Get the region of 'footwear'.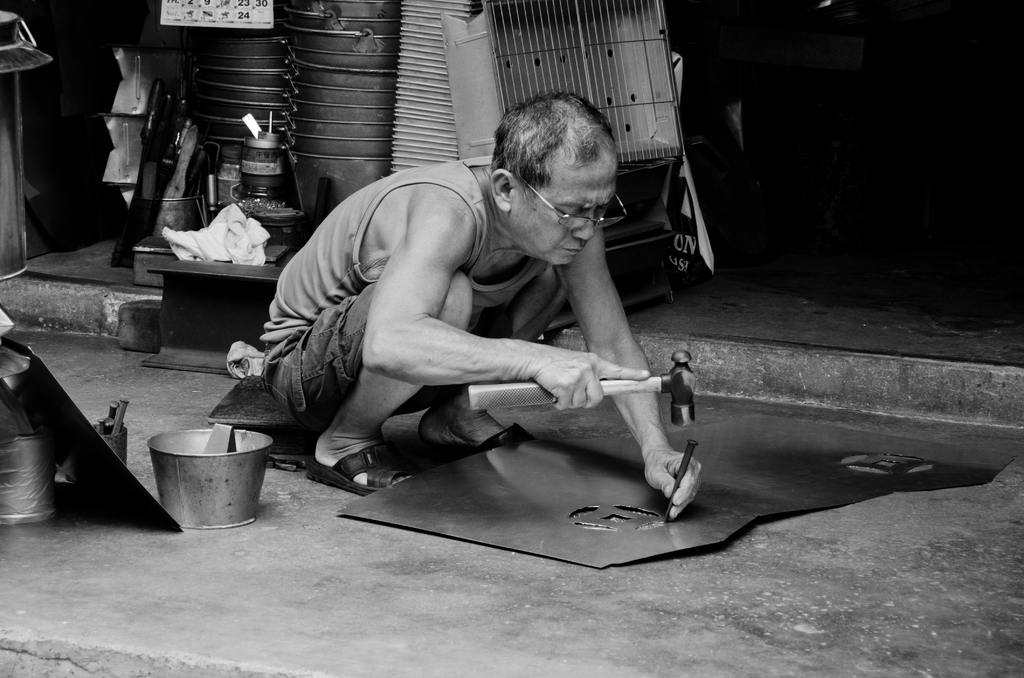
[left=416, top=417, right=532, bottom=456].
